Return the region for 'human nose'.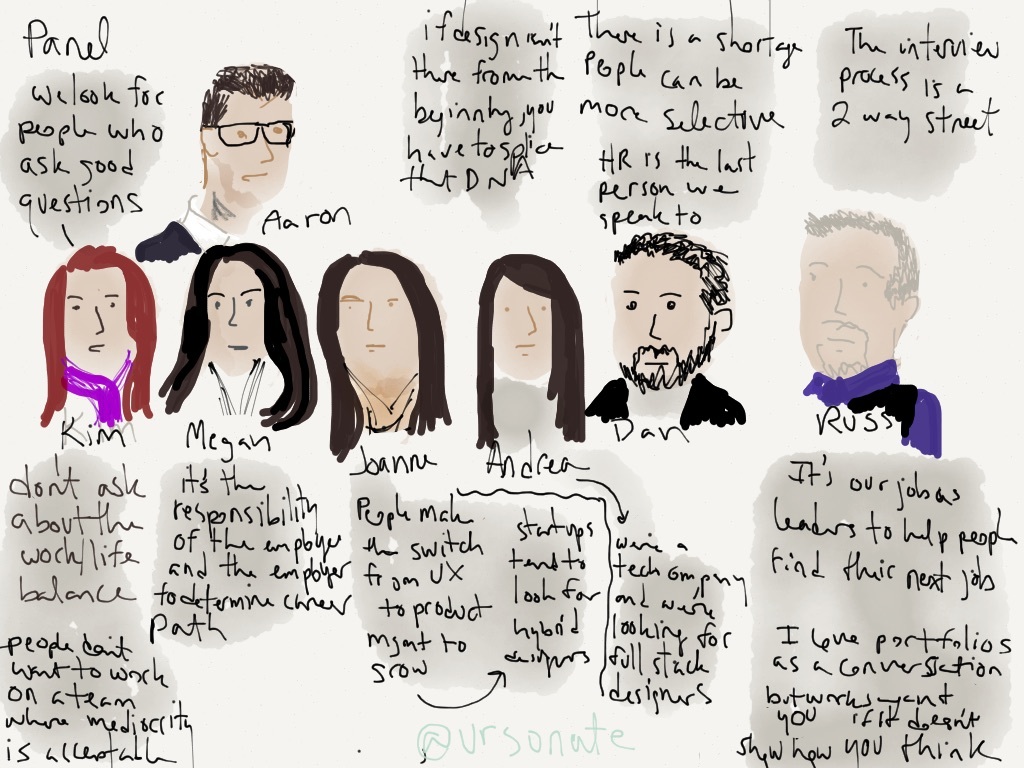
<bbox>833, 274, 848, 313</bbox>.
